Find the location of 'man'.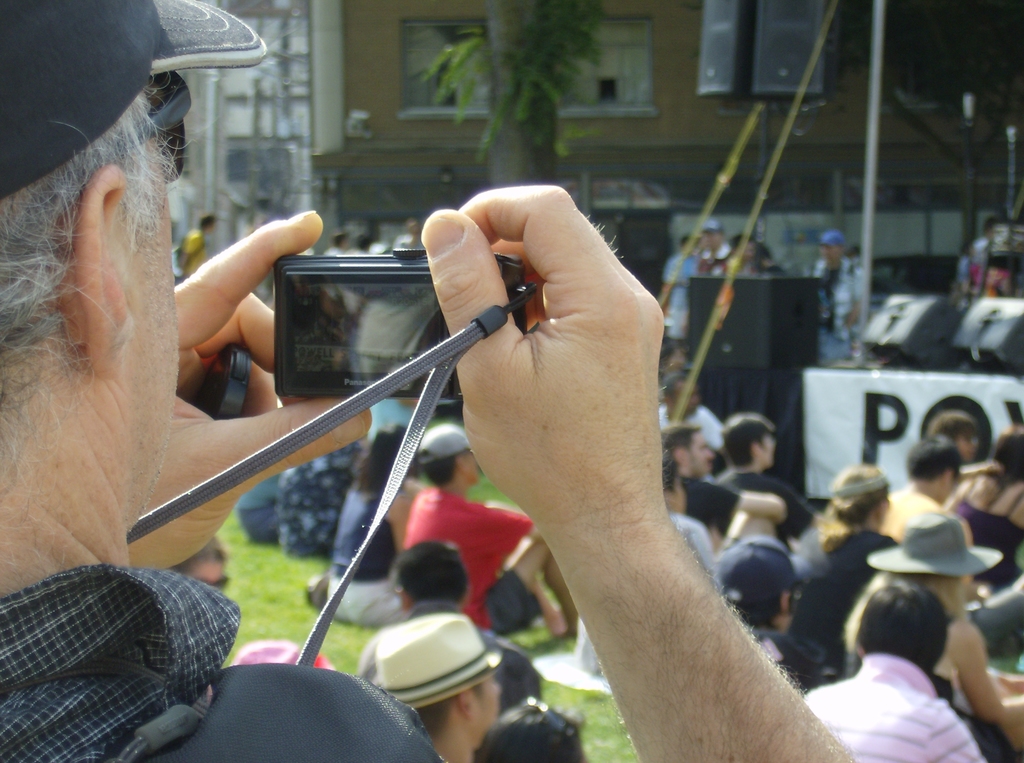
Location: select_region(396, 419, 587, 643).
